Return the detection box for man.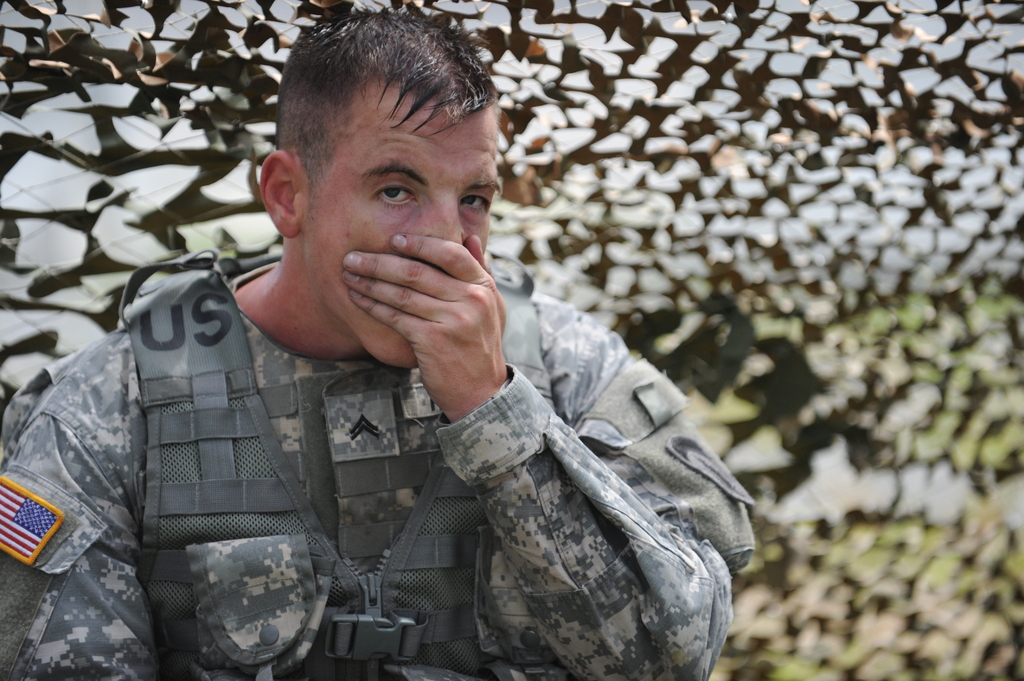
[left=0, top=1, right=755, bottom=675].
